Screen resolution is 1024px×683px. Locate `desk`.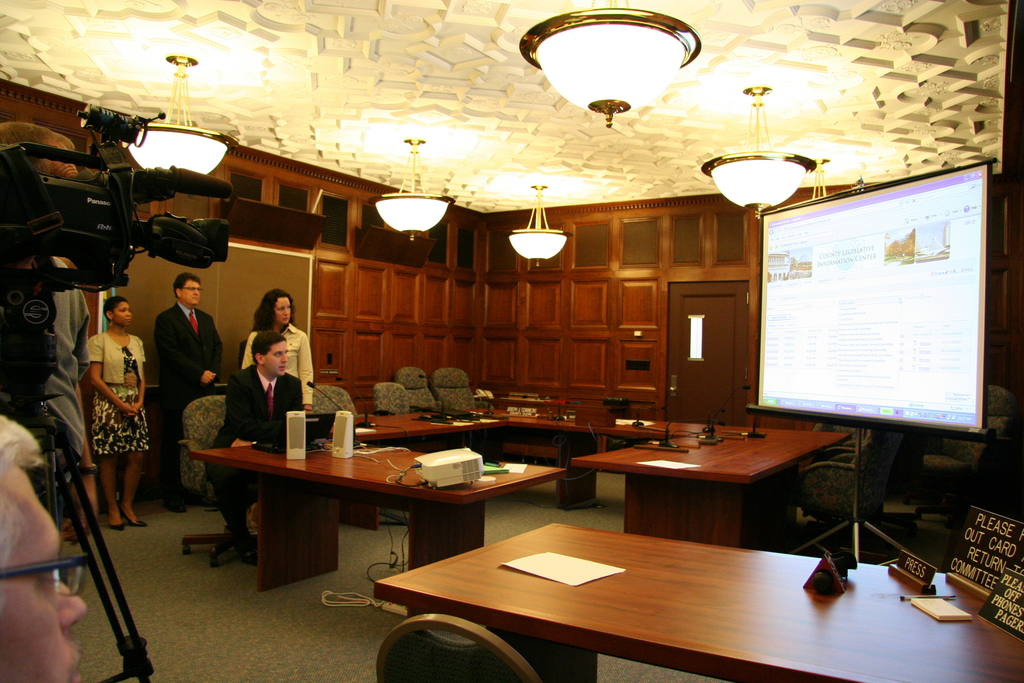
(354,401,499,456).
